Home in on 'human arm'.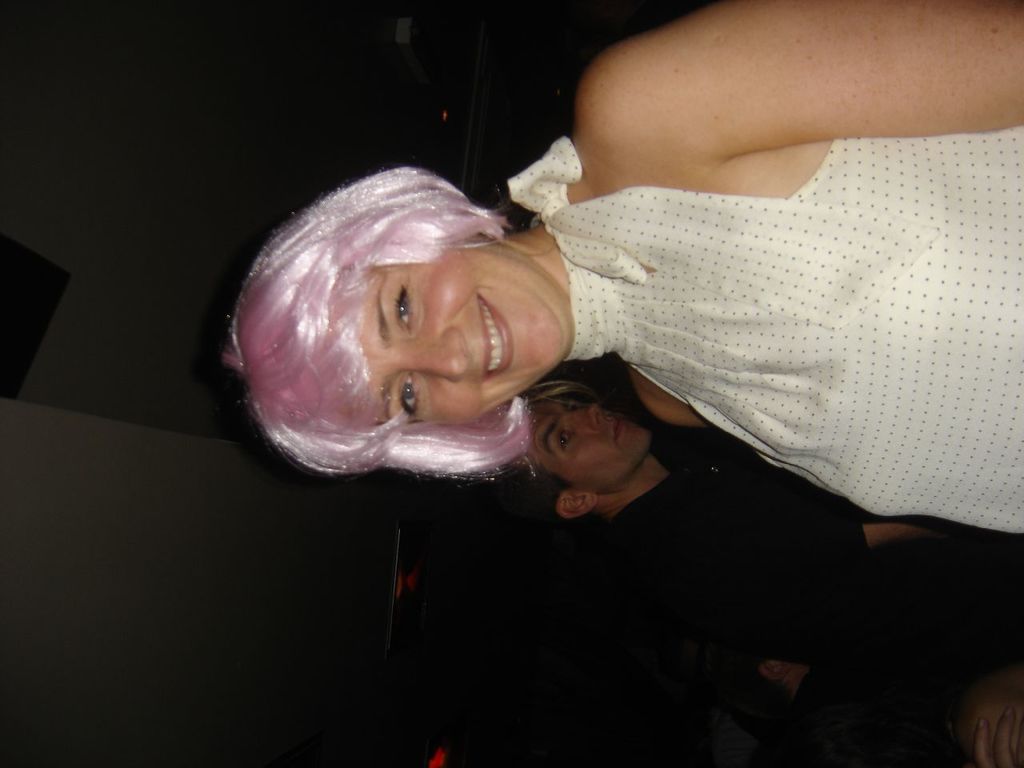
Homed in at box=[637, 14, 997, 169].
